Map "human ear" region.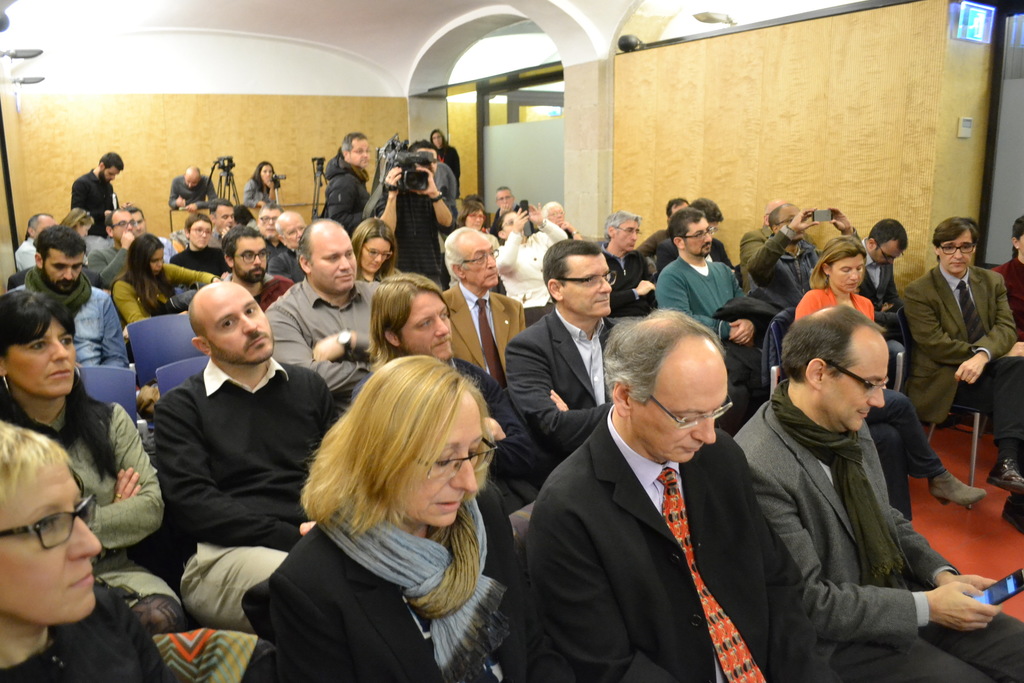
Mapped to crop(182, 231, 190, 240).
